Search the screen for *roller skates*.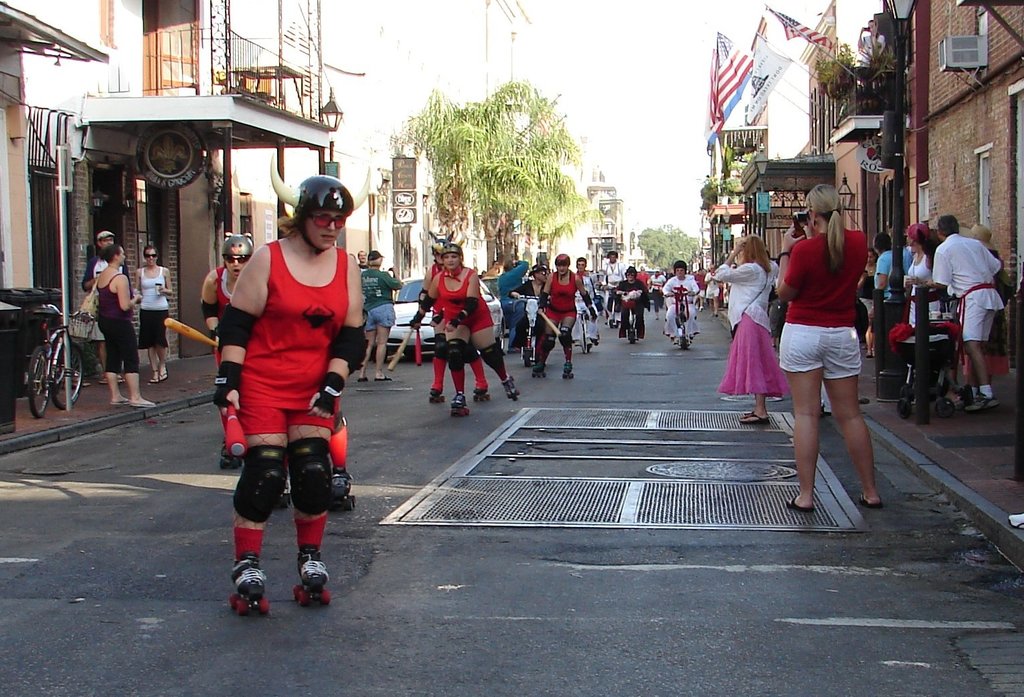
Found at (230,551,271,613).
